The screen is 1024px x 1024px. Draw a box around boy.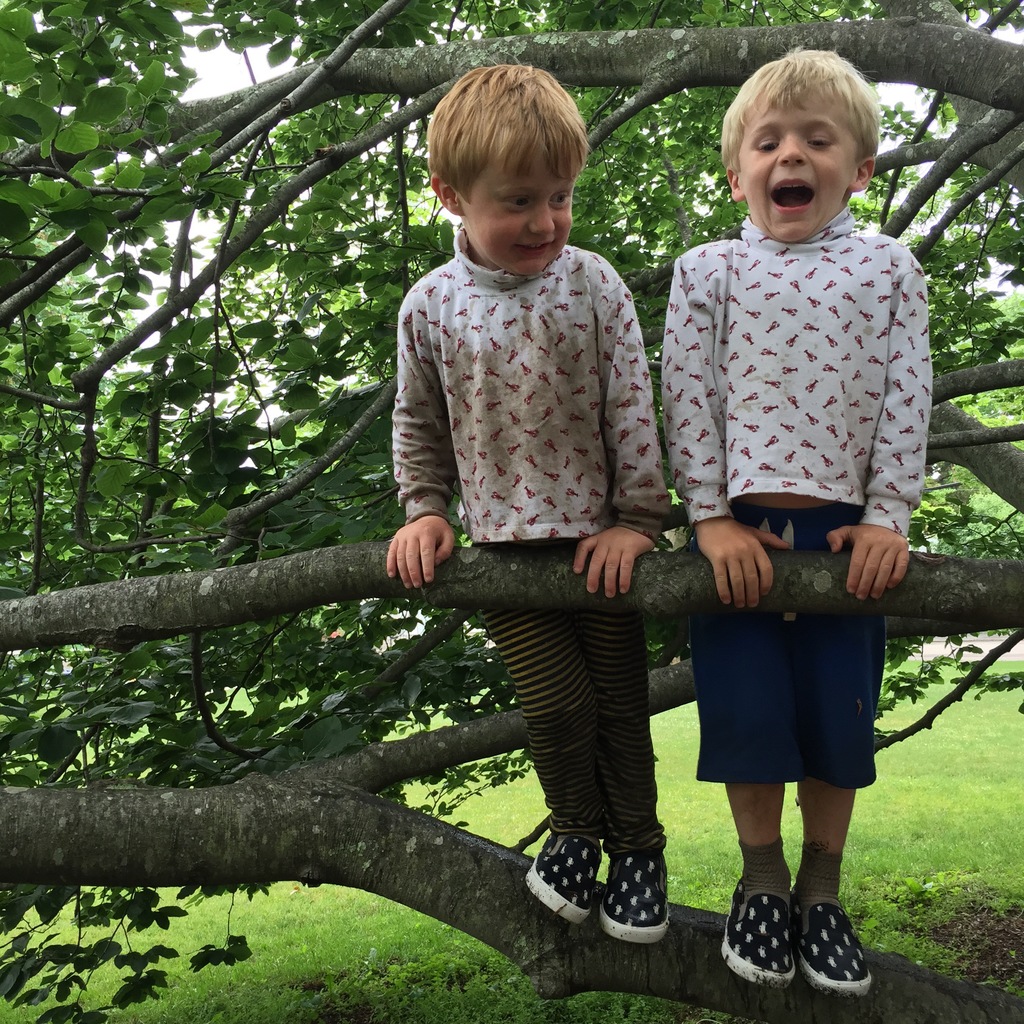
(x1=386, y1=58, x2=678, y2=943).
